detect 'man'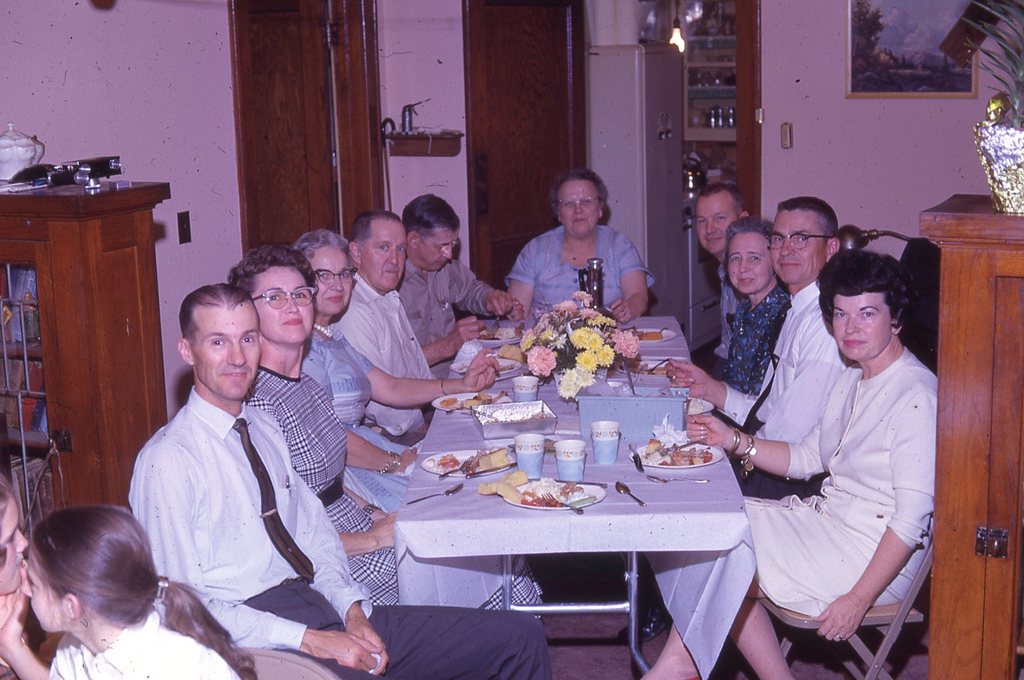
bbox(126, 281, 554, 679)
